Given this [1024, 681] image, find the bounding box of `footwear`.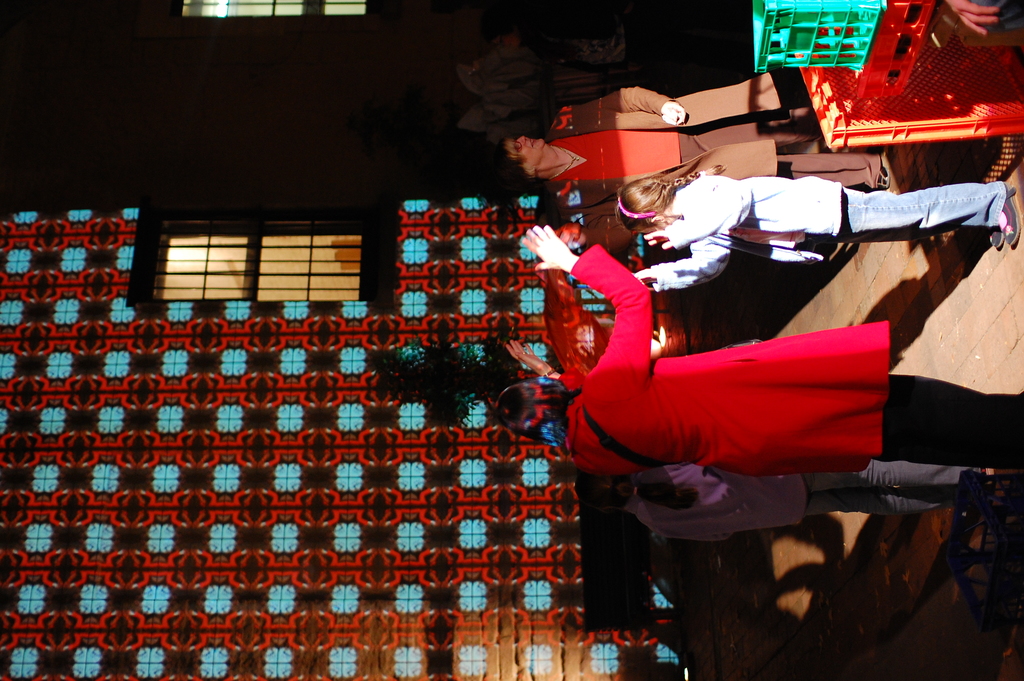
<region>877, 165, 888, 189</region>.
